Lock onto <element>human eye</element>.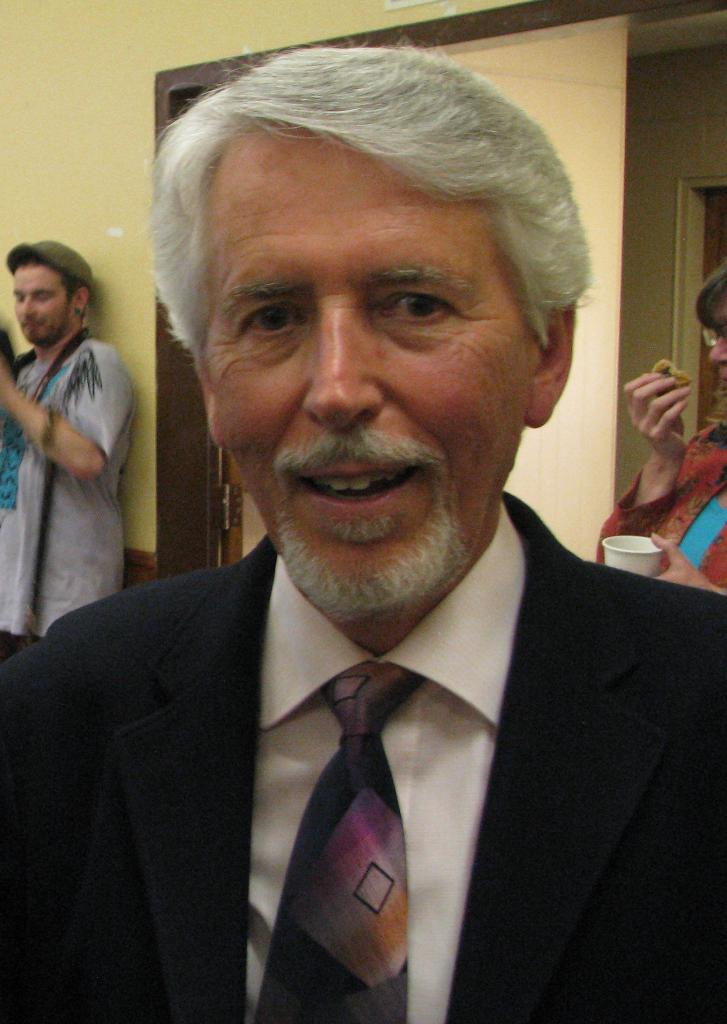
Locked: {"x1": 230, "y1": 300, "x2": 305, "y2": 342}.
